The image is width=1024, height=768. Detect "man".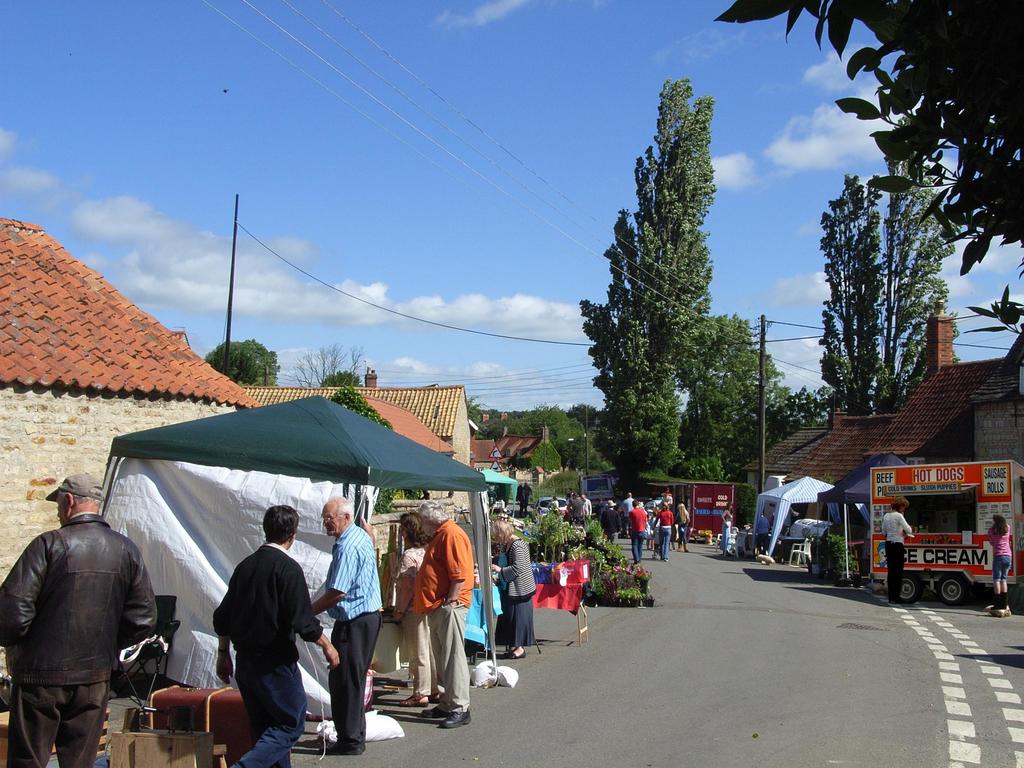
Detection: 0,470,163,767.
